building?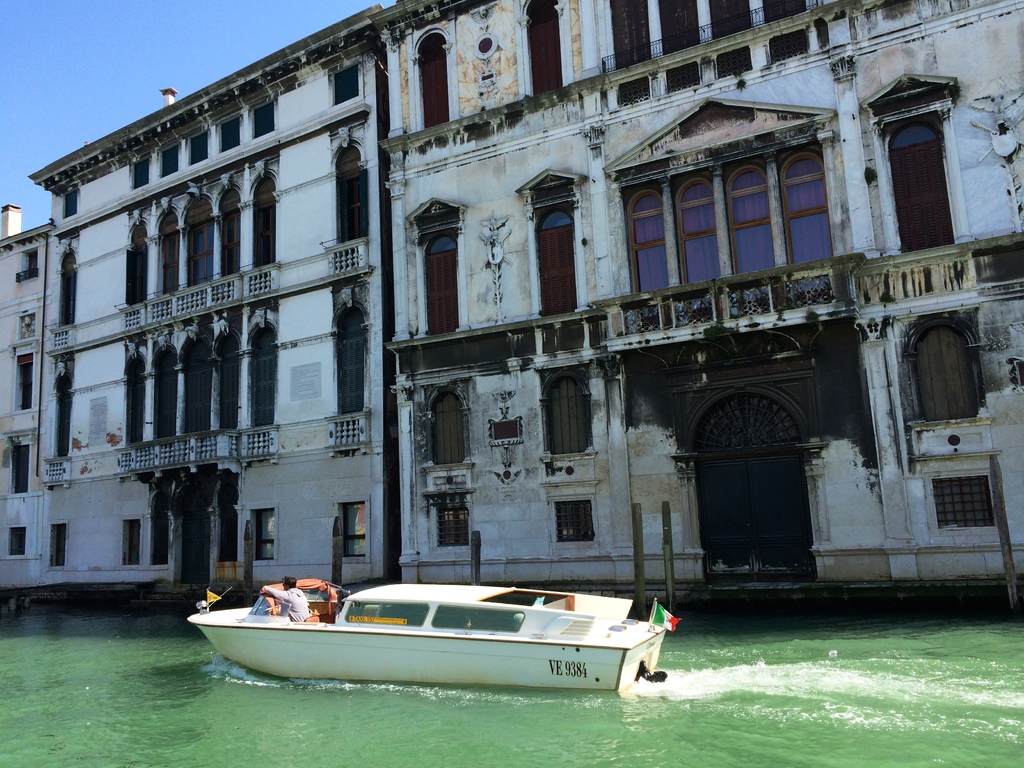
[left=0, top=0, right=1023, bottom=590]
